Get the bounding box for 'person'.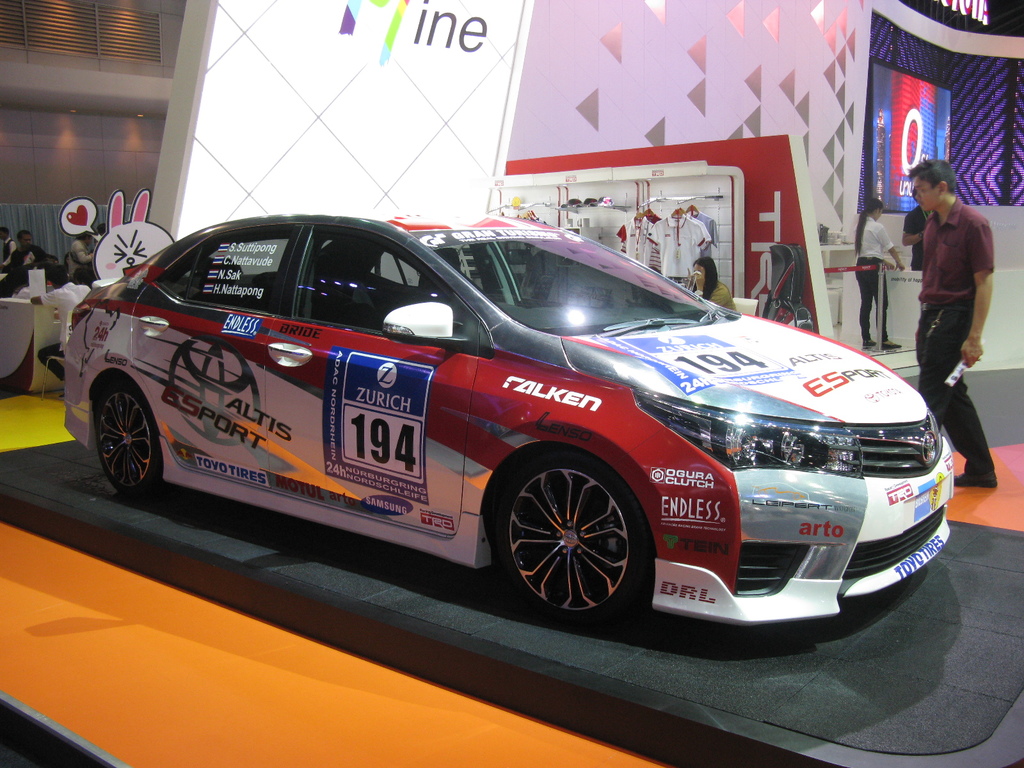
left=70, top=230, right=95, bottom=288.
